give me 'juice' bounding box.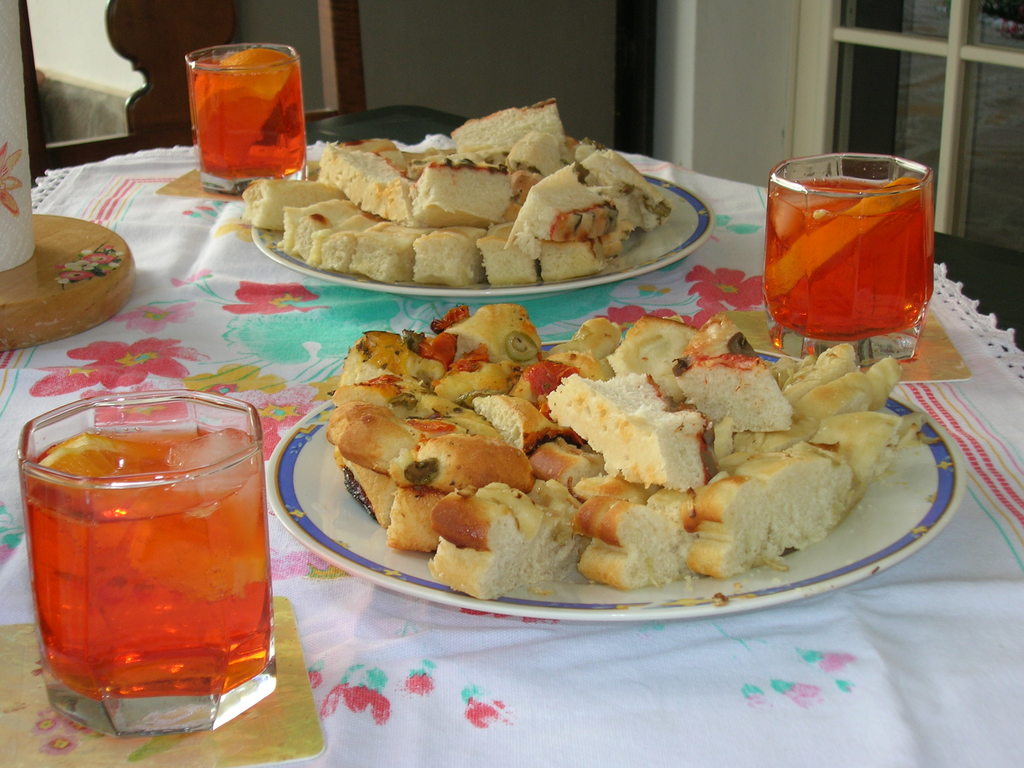
(767,173,944,338).
